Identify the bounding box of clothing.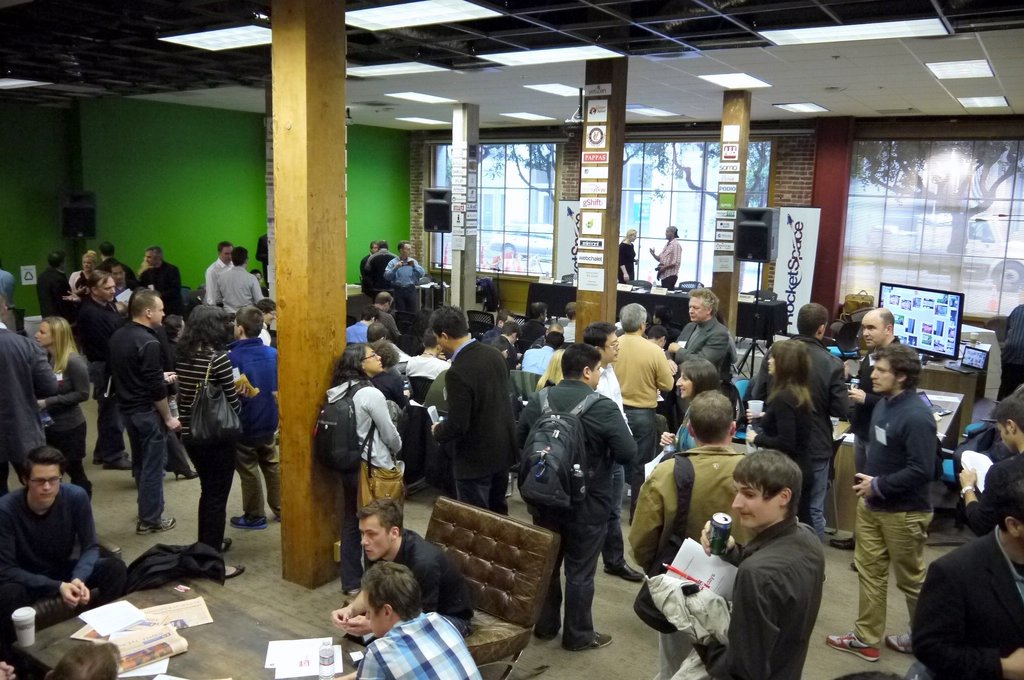
l=609, t=330, r=678, b=476.
